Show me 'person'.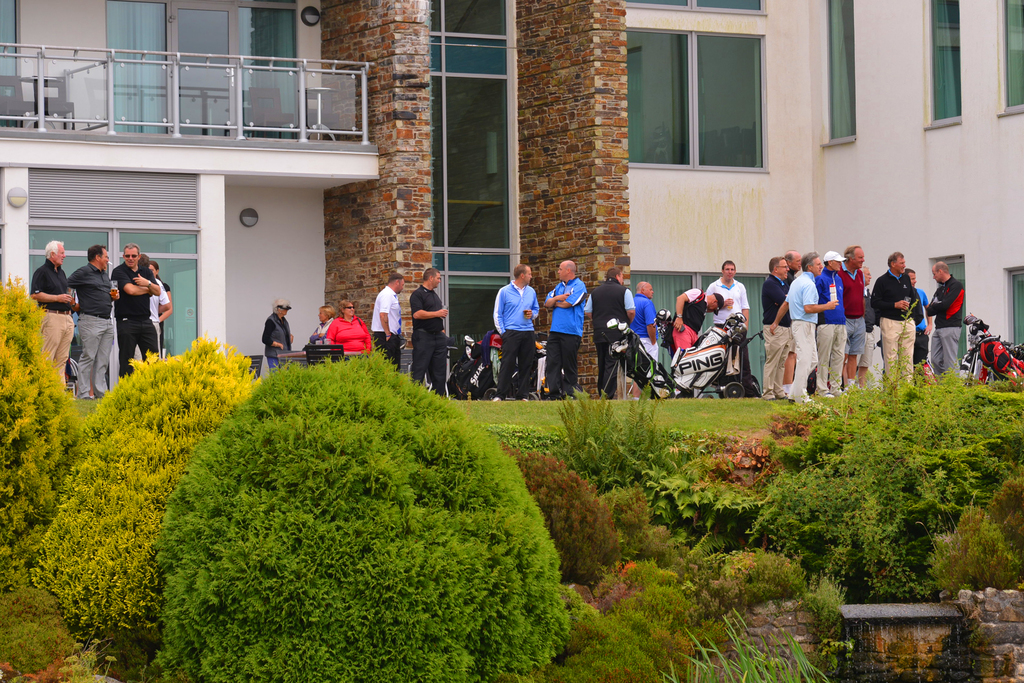
'person' is here: {"x1": 670, "y1": 286, "x2": 726, "y2": 398}.
